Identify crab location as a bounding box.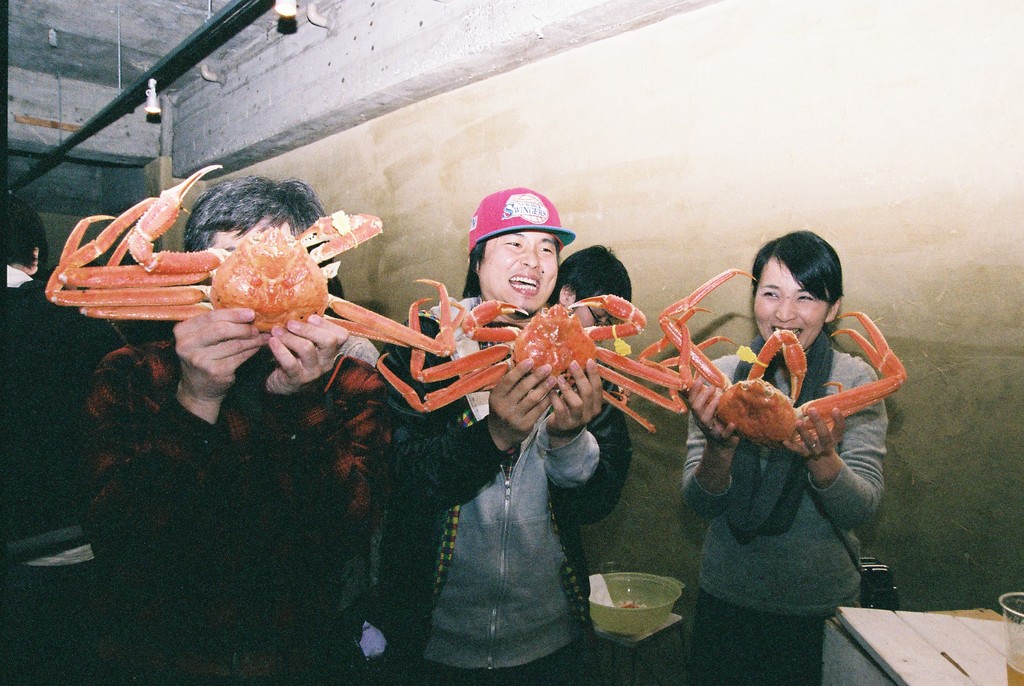
box(43, 164, 467, 358).
